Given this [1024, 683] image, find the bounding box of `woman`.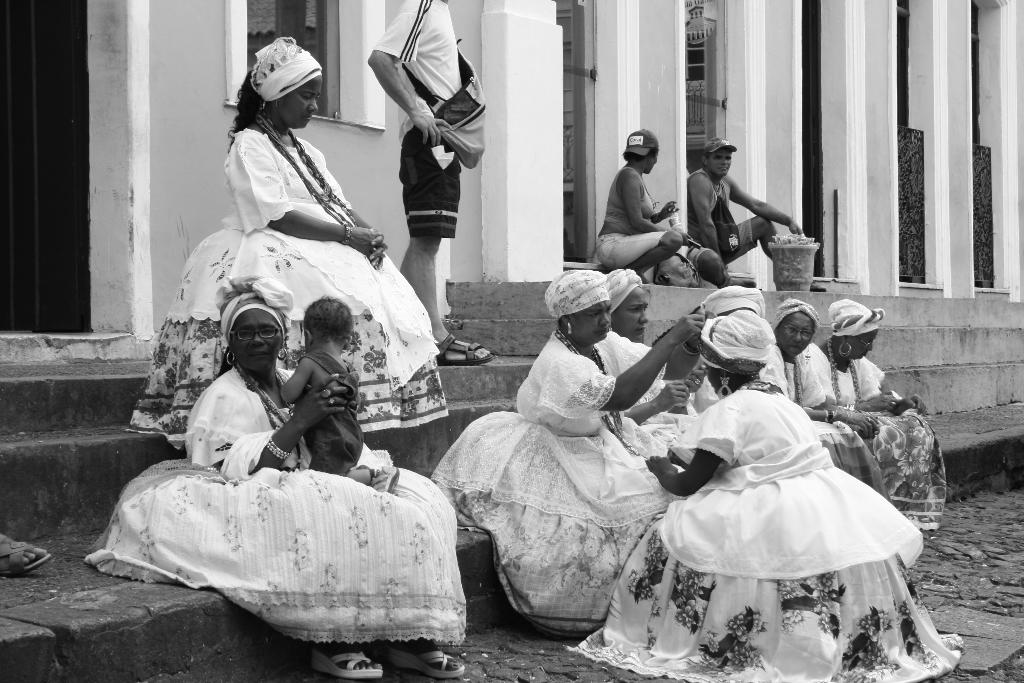
(left=810, top=294, right=950, bottom=529).
